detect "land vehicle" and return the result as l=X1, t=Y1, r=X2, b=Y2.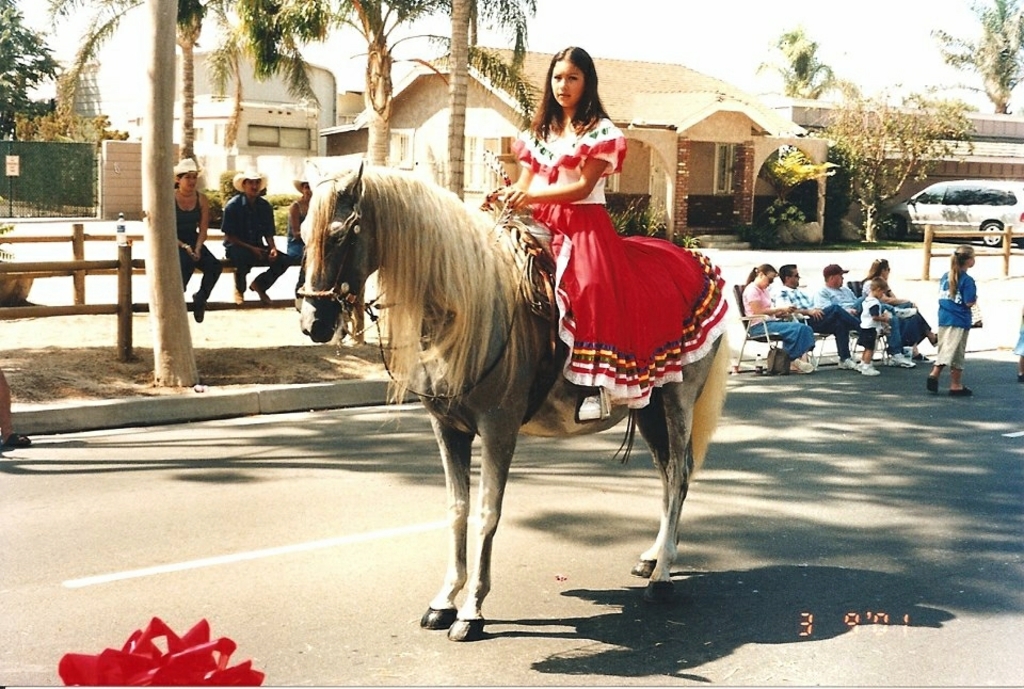
l=895, t=167, r=1018, b=246.
